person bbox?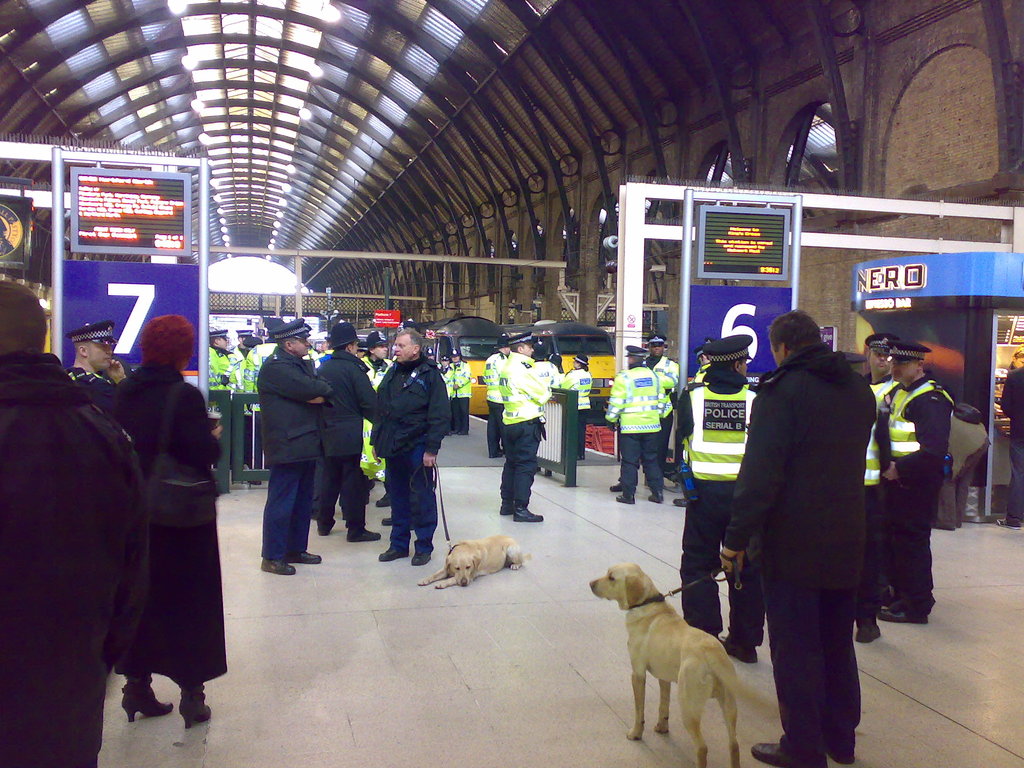
(610,333,678,492)
